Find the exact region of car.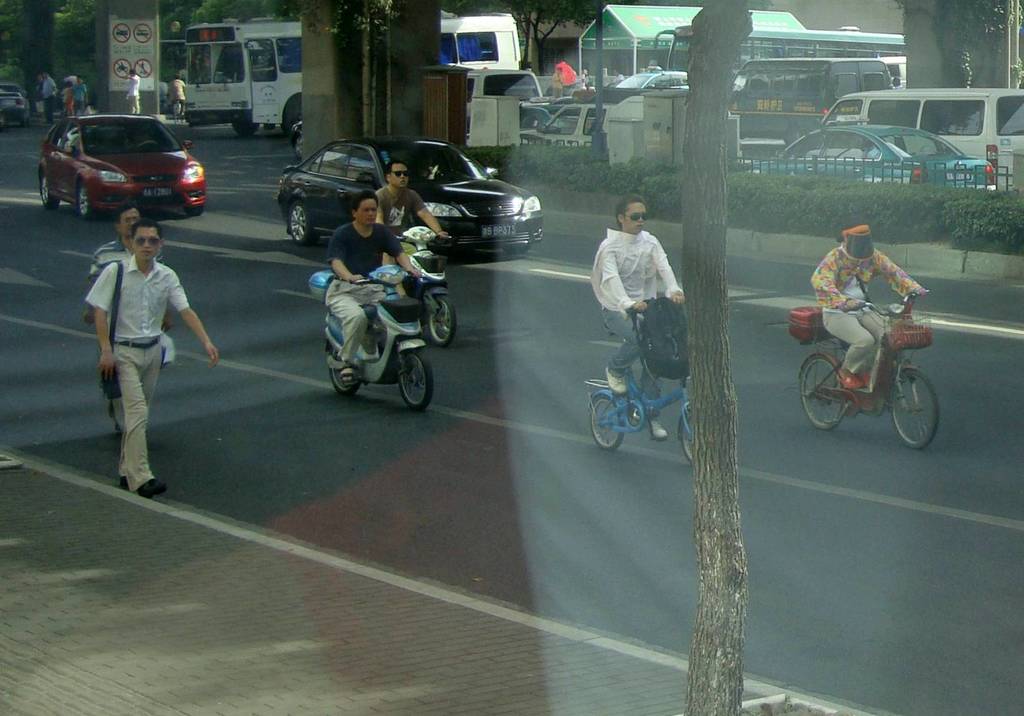
Exact region: 0,91,28,131.
